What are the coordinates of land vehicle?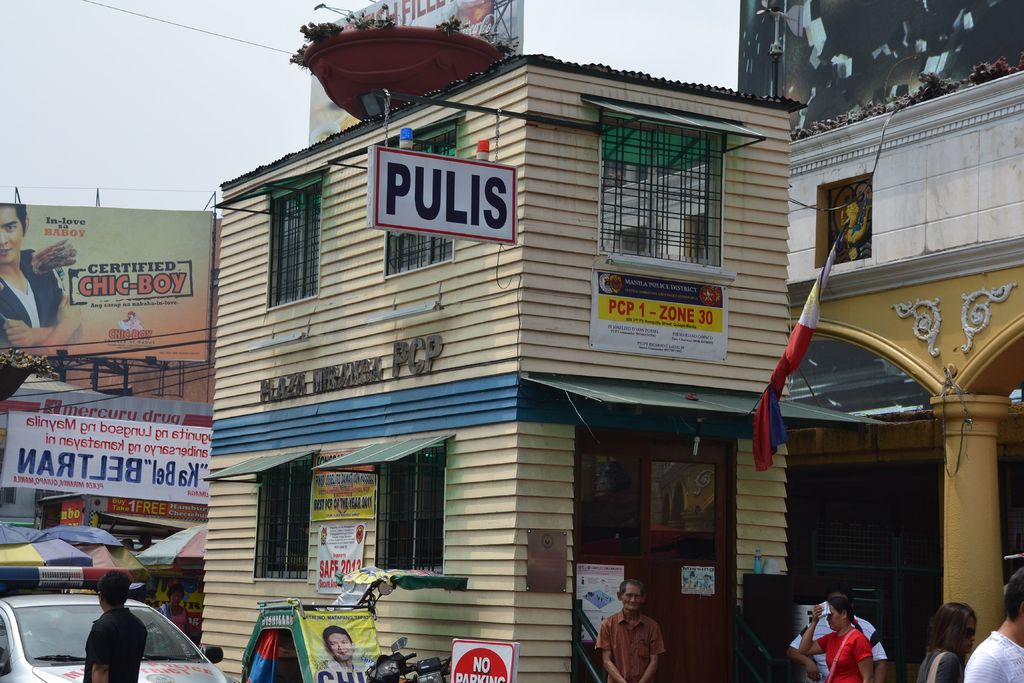
bbox=[362, 638, 422, 682].
